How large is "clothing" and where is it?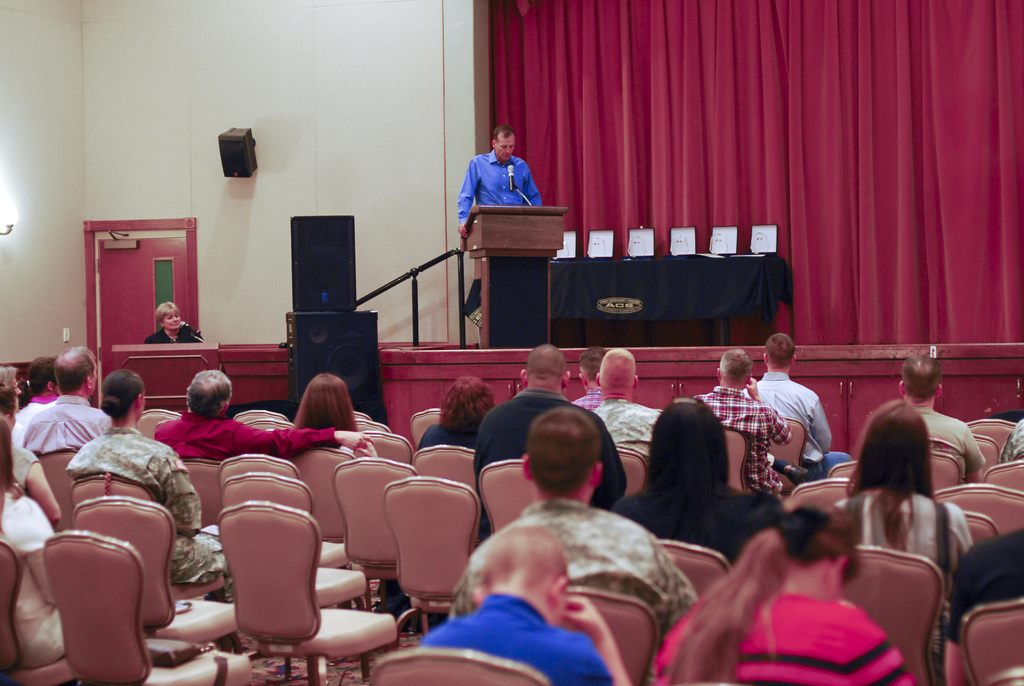
Bounding box: [8,395,54,423].
